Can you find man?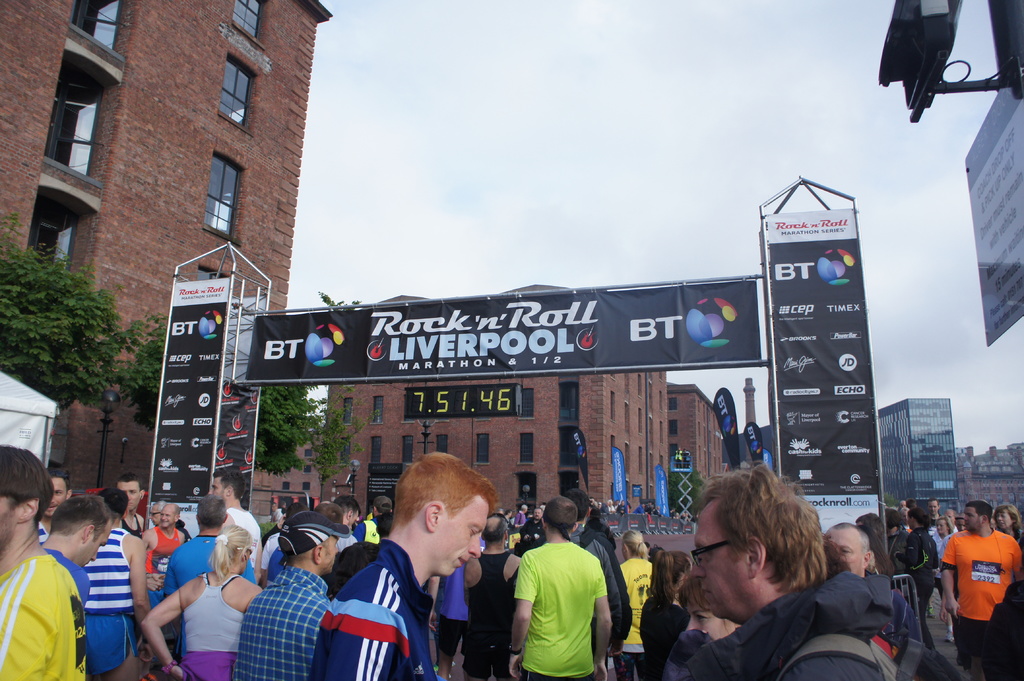
Yes, bounding box: 945 508 954 533.
